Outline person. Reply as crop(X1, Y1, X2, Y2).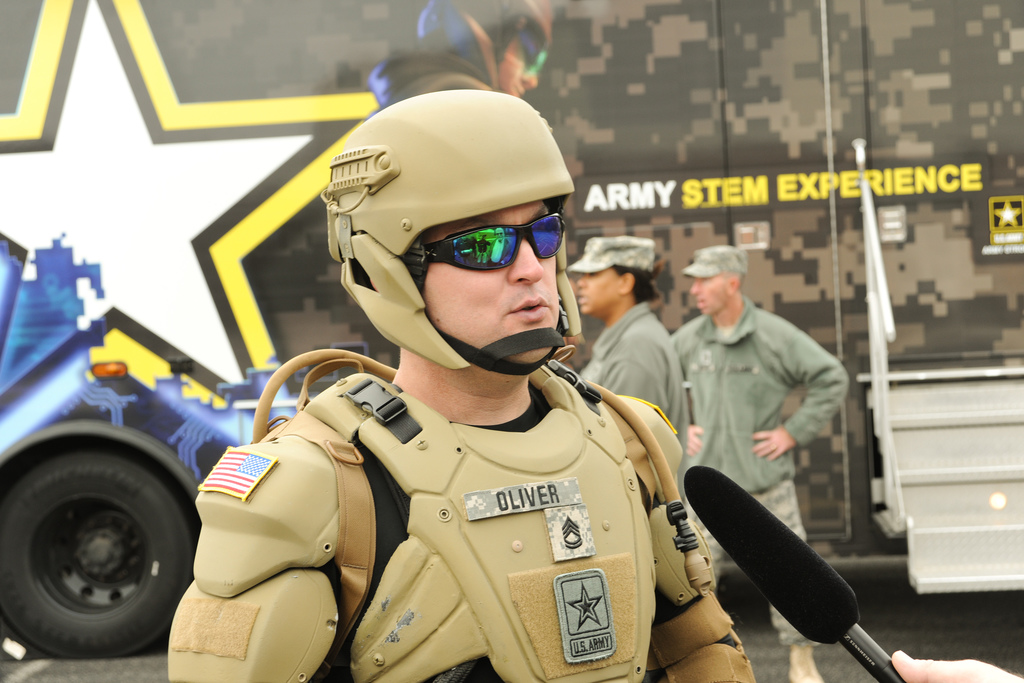
crop(562, 234, 688, 509).
